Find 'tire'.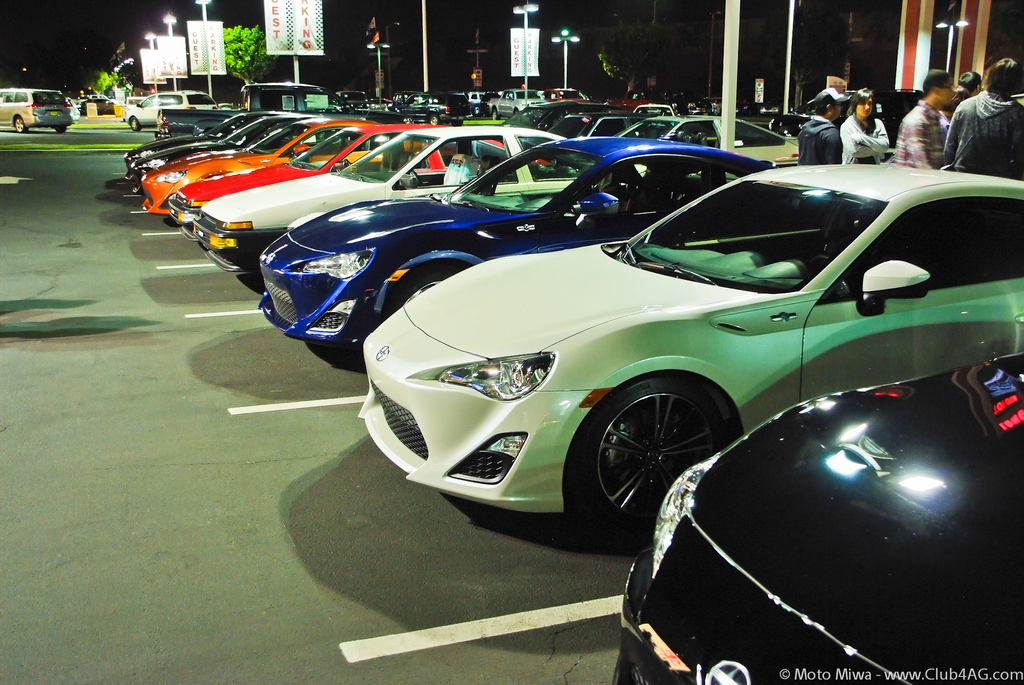
box=[127, 111, 140, 131].
